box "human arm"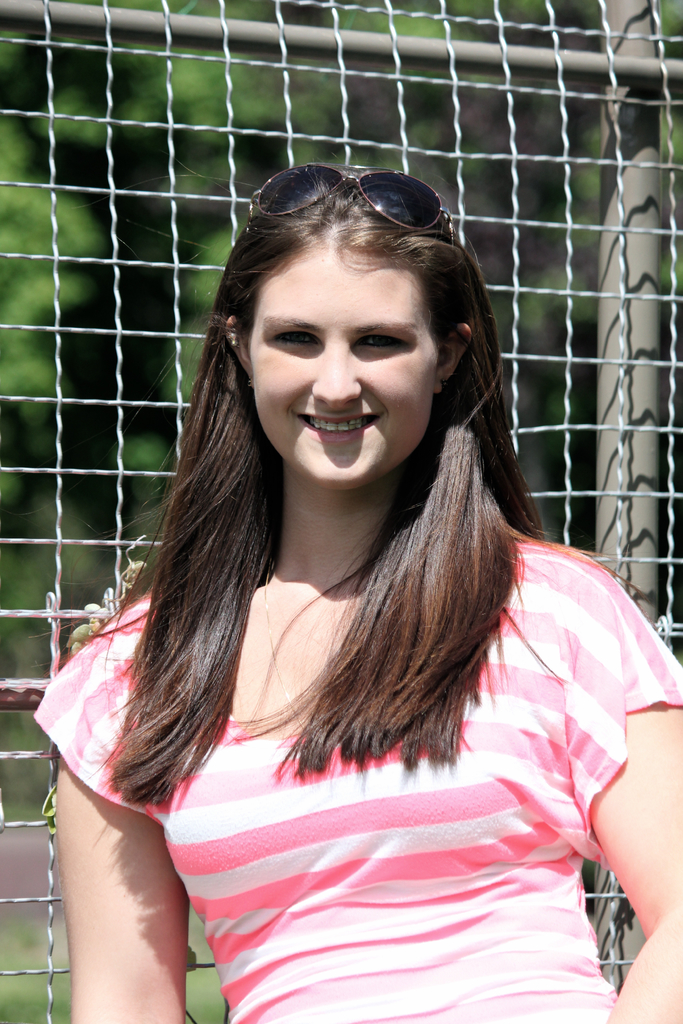
crop(538, 547, 682, 1023)
